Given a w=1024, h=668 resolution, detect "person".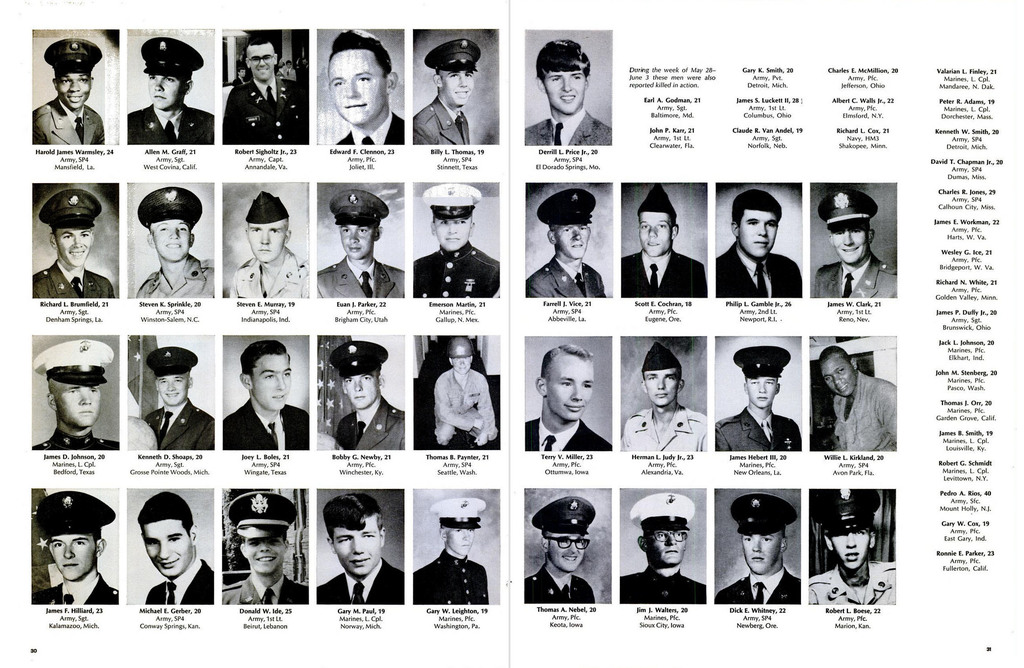
(left=217, top=491, right=308, bottom=607).
